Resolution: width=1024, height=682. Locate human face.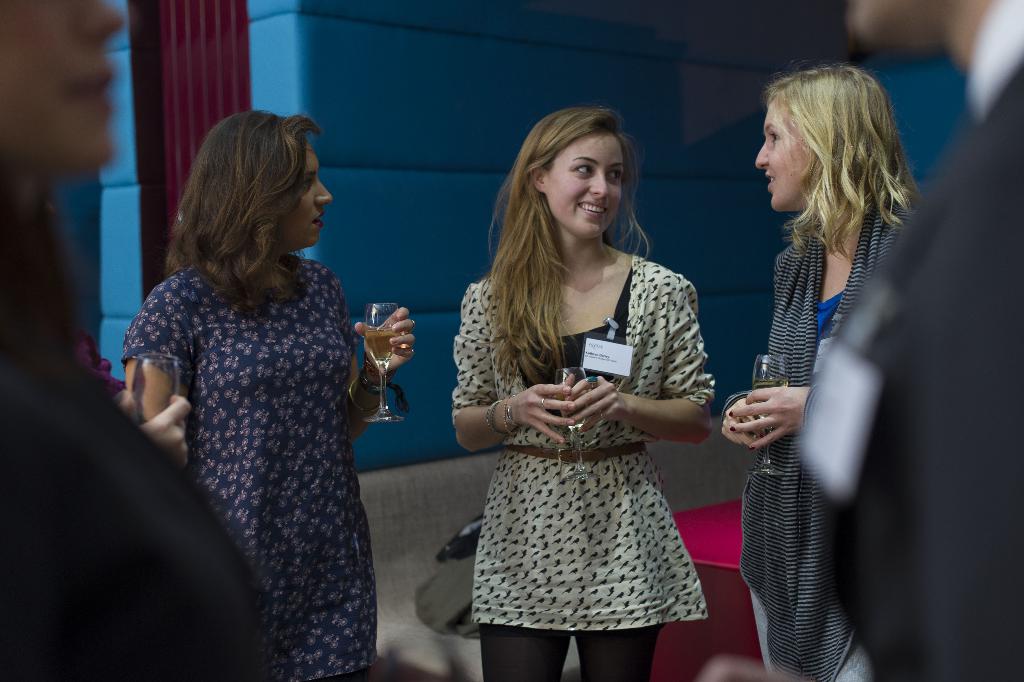
(540, 135, 622, 238).
